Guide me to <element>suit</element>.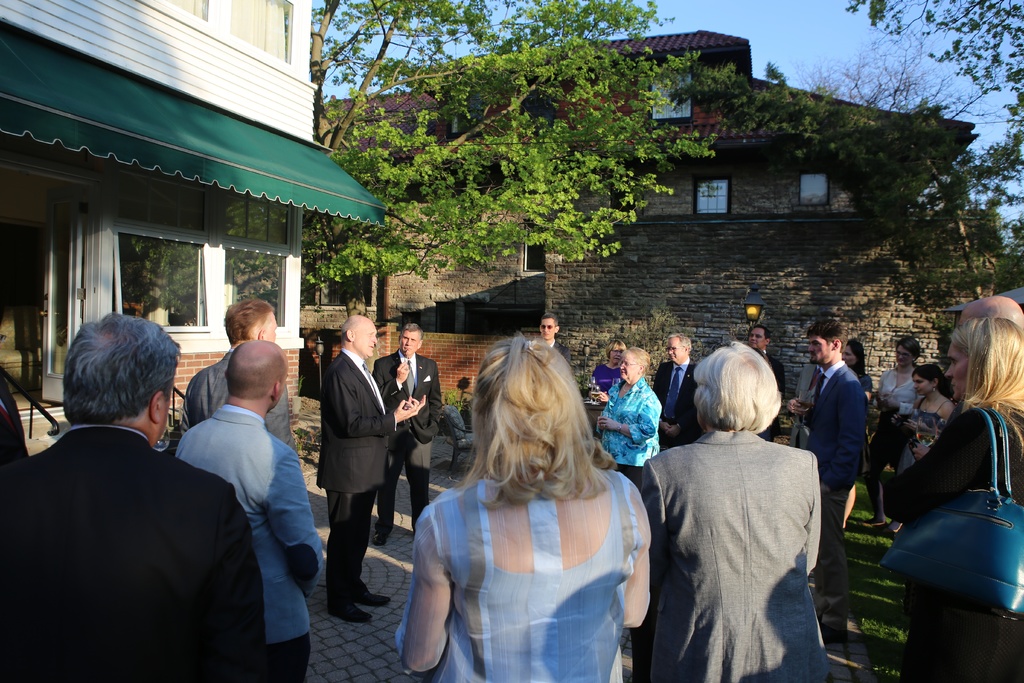
Guidance: <region>551, 342, 569, 377</region>.
